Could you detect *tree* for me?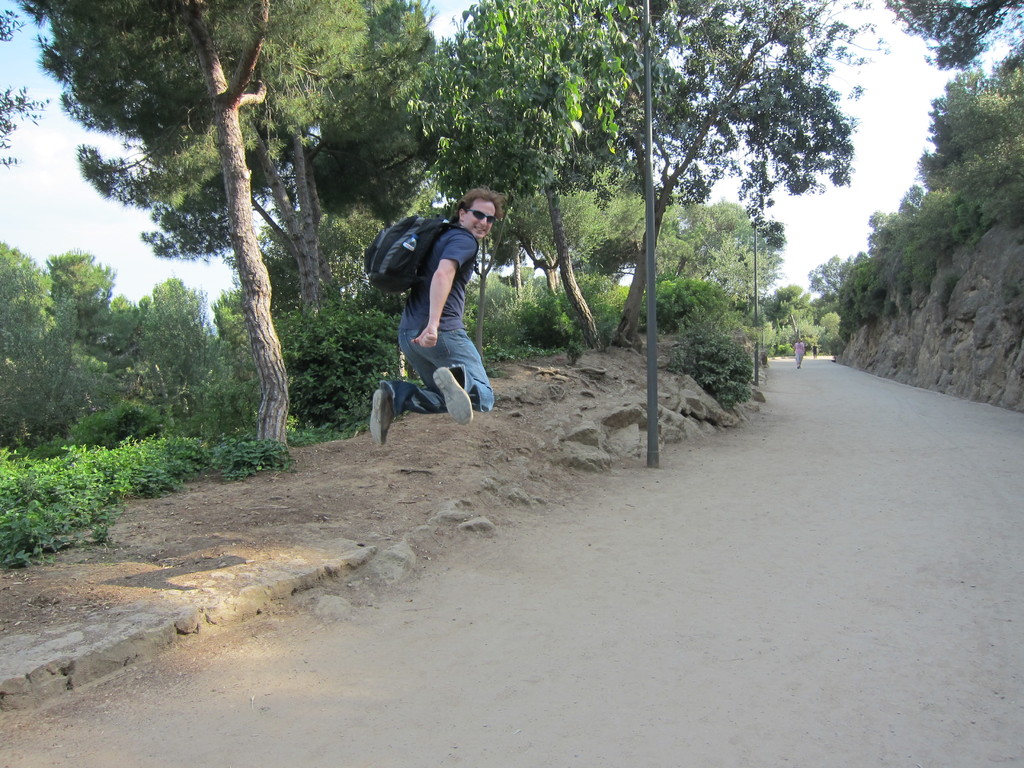
Detection result: {"x1": 21, "y1": 0, "x2": 372, "y2": 447}.
